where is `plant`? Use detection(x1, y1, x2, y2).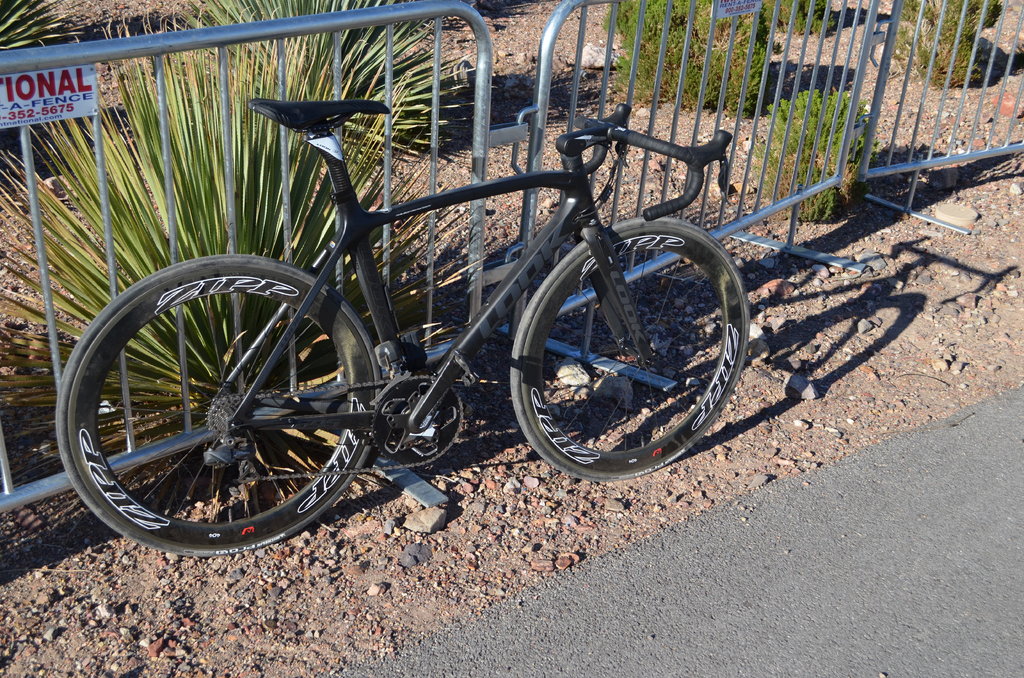
detection(884, 0, 1005, 97).
